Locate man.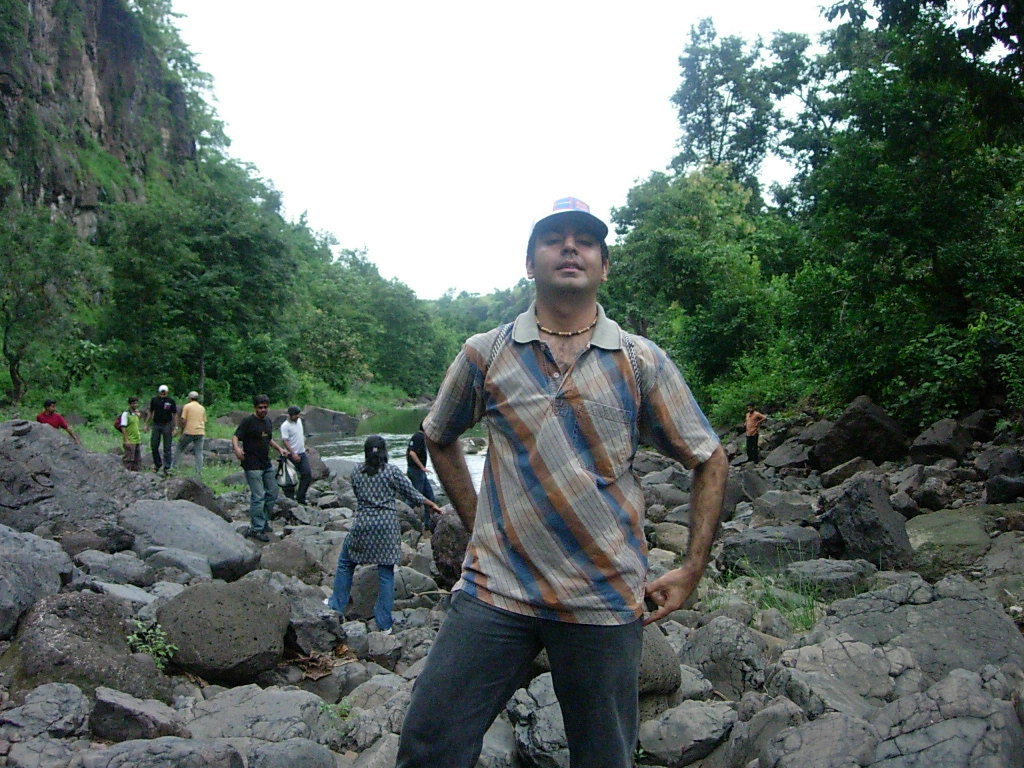
Bounding box: detection(392, 195, 730, 767).
